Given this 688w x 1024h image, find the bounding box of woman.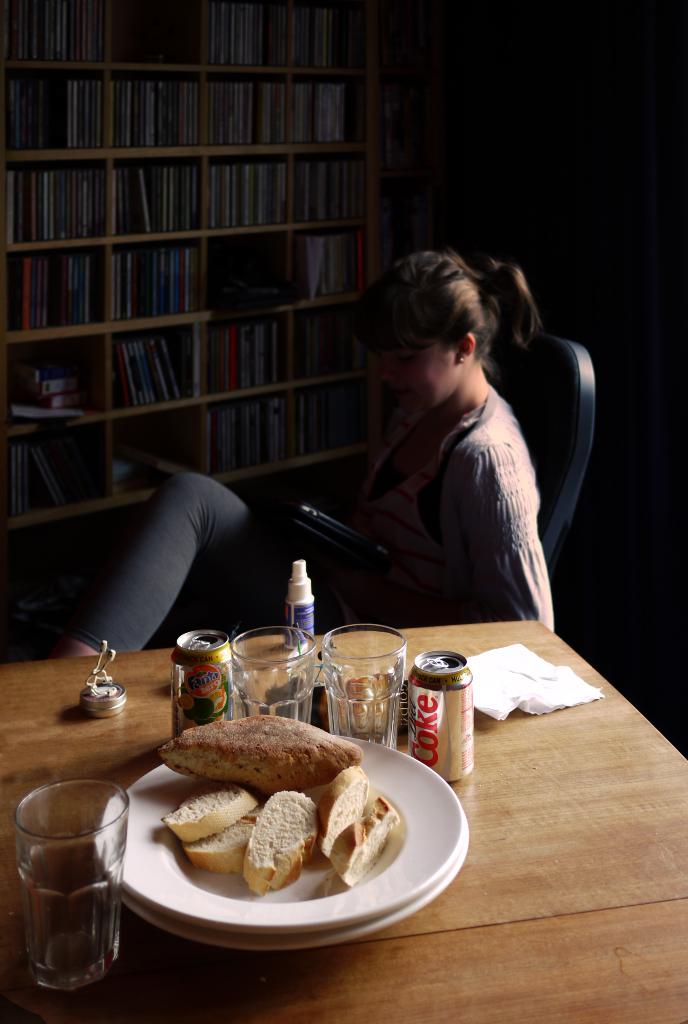
49 247 571 650.
